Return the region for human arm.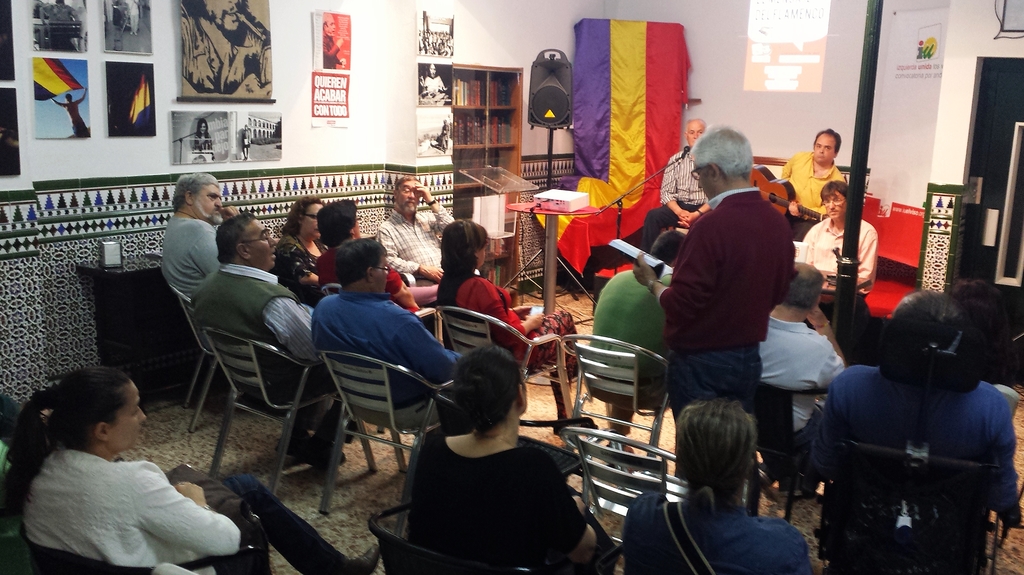
[855, 231, 876, 293].
